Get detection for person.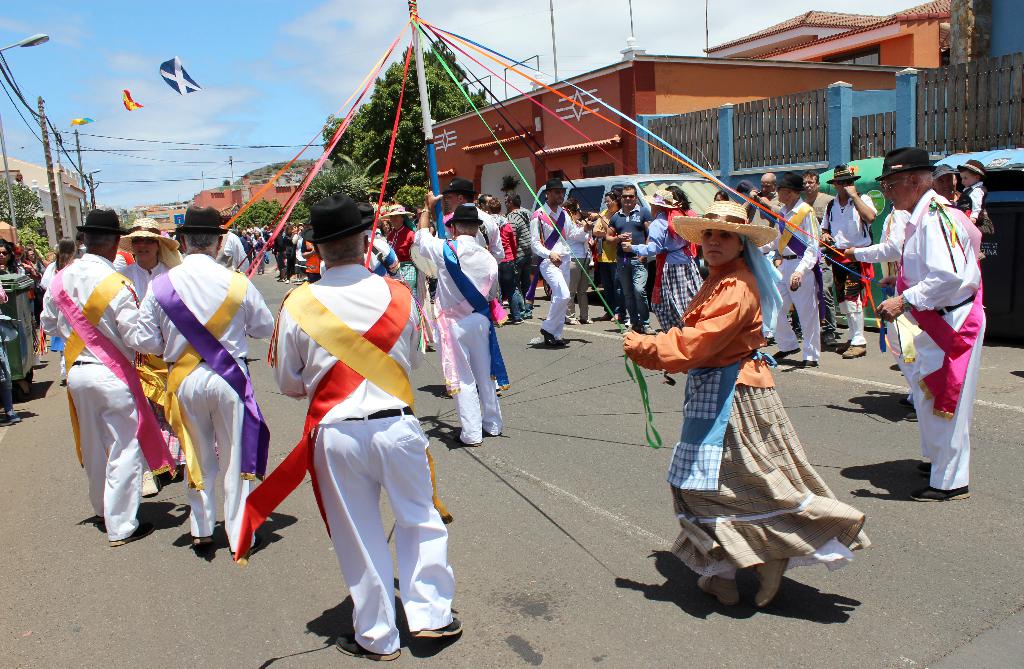
Detection: {"x1": 534, "y1": 173, "x2": 596, "y2": 341}.
